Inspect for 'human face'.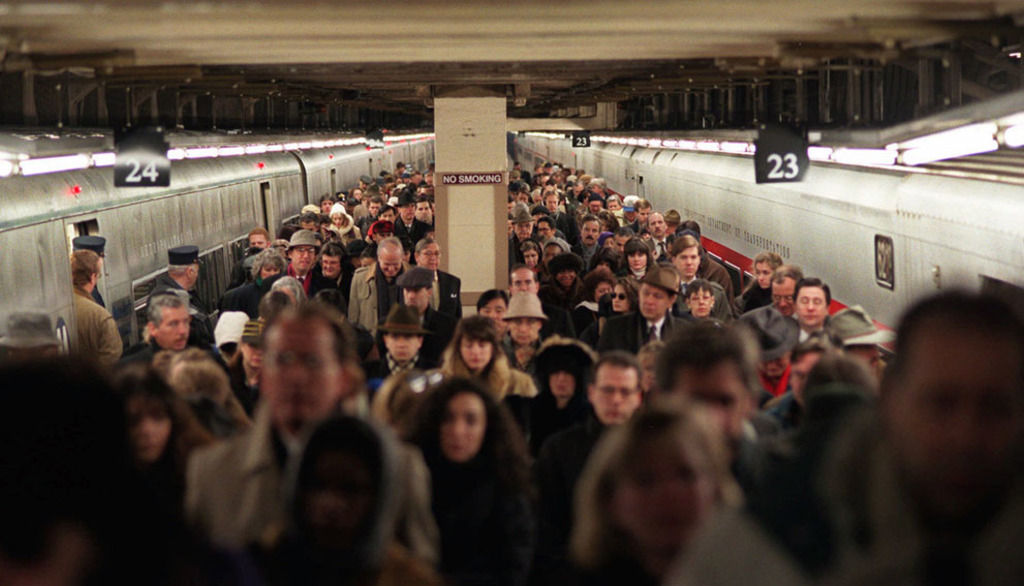
Inspection: crop(770, 279, 793, 317).
